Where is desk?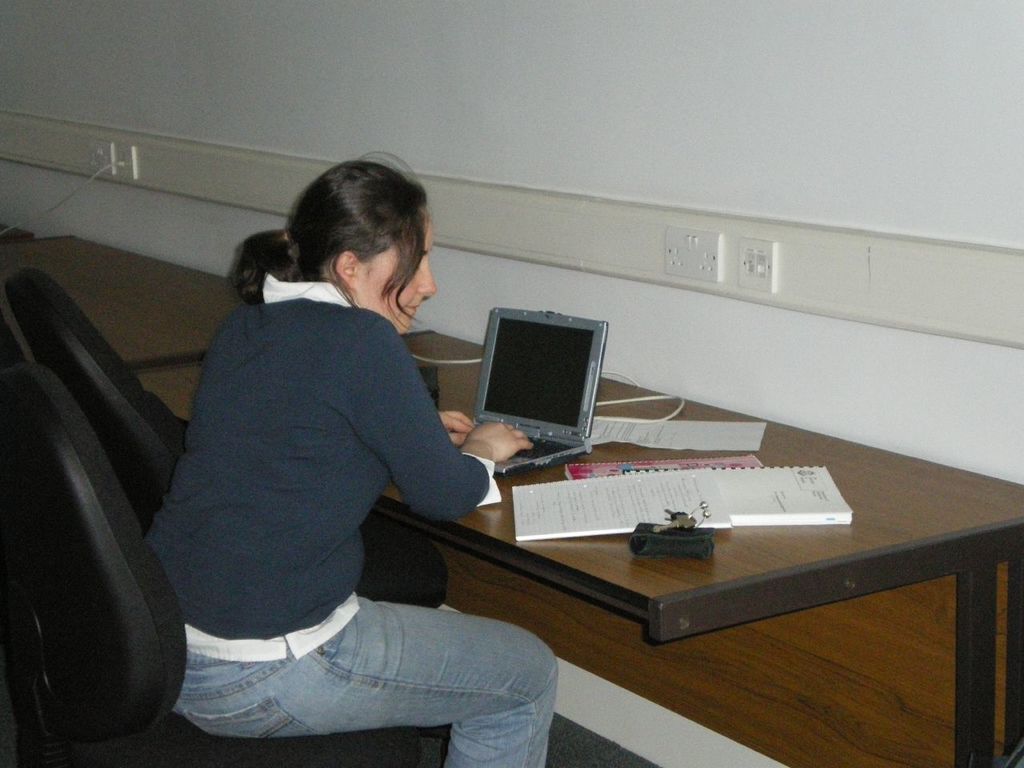
box=[131, 325, 1023, 767].
